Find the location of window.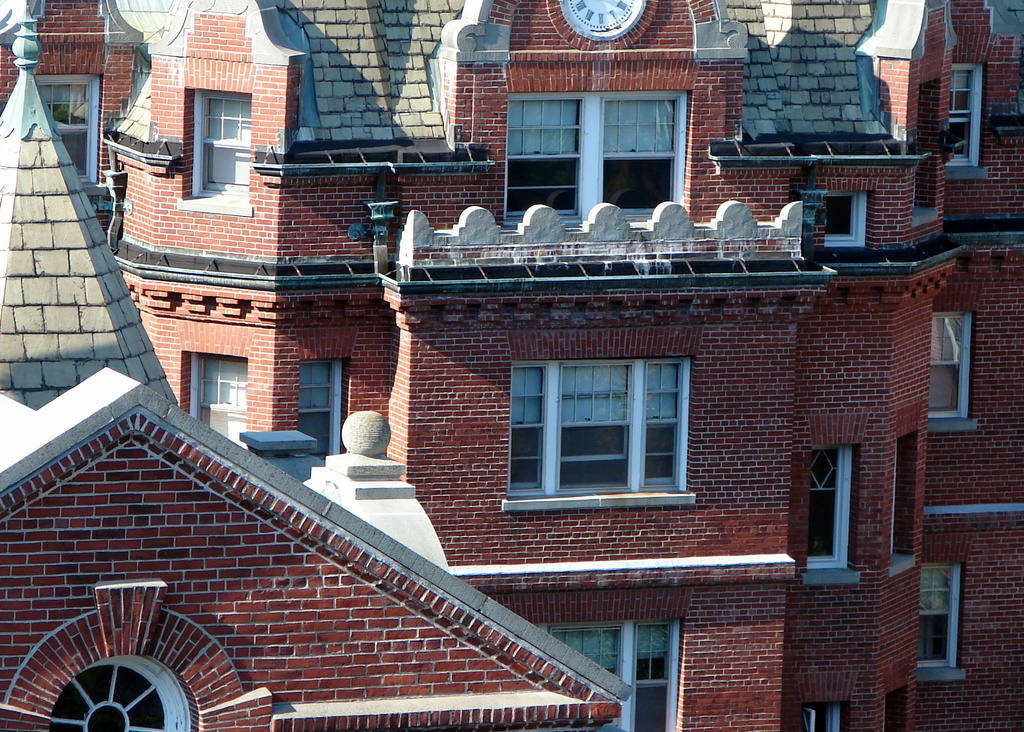
Location: select_region(296, 360, 333, 453).
